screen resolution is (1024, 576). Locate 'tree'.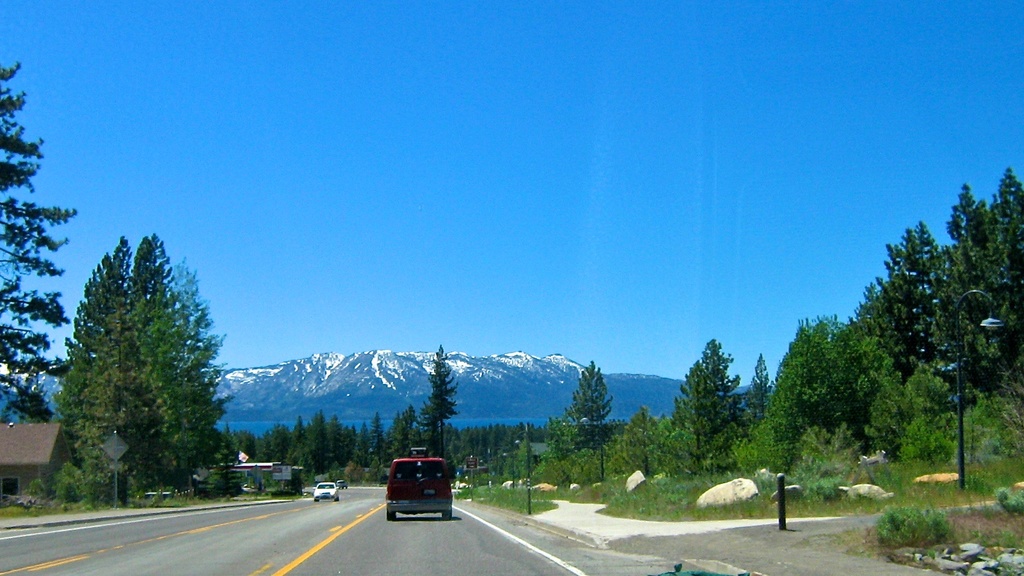
detection(483, 426, 497, 461).
